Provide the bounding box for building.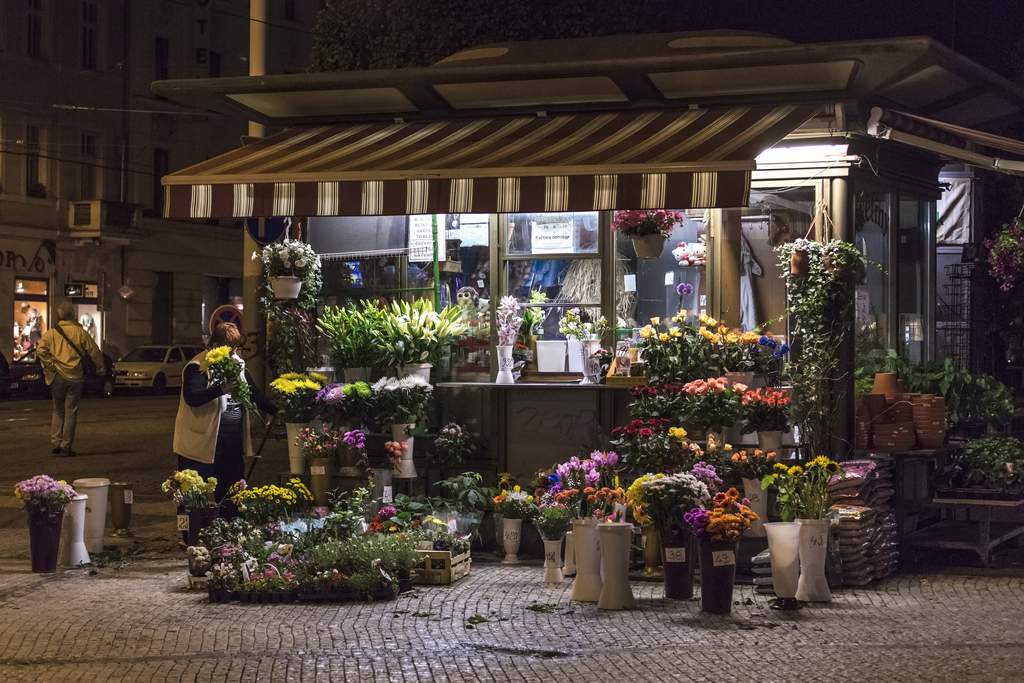
[3, 0, 320, 389].
